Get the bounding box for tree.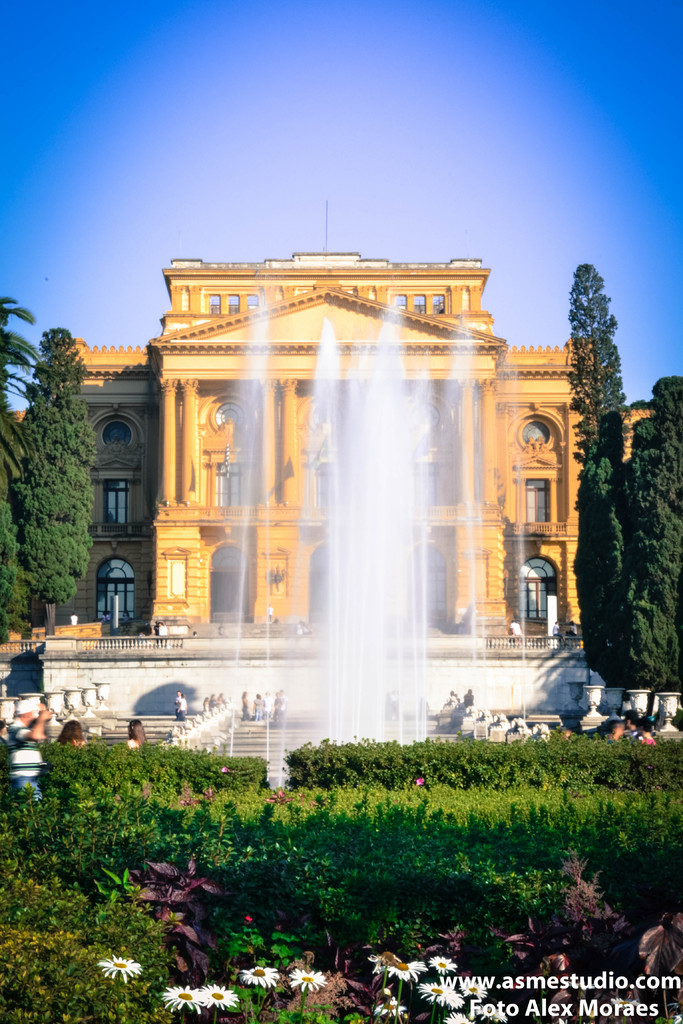
<bbox>6, 287, 101, 629</bbox>.
